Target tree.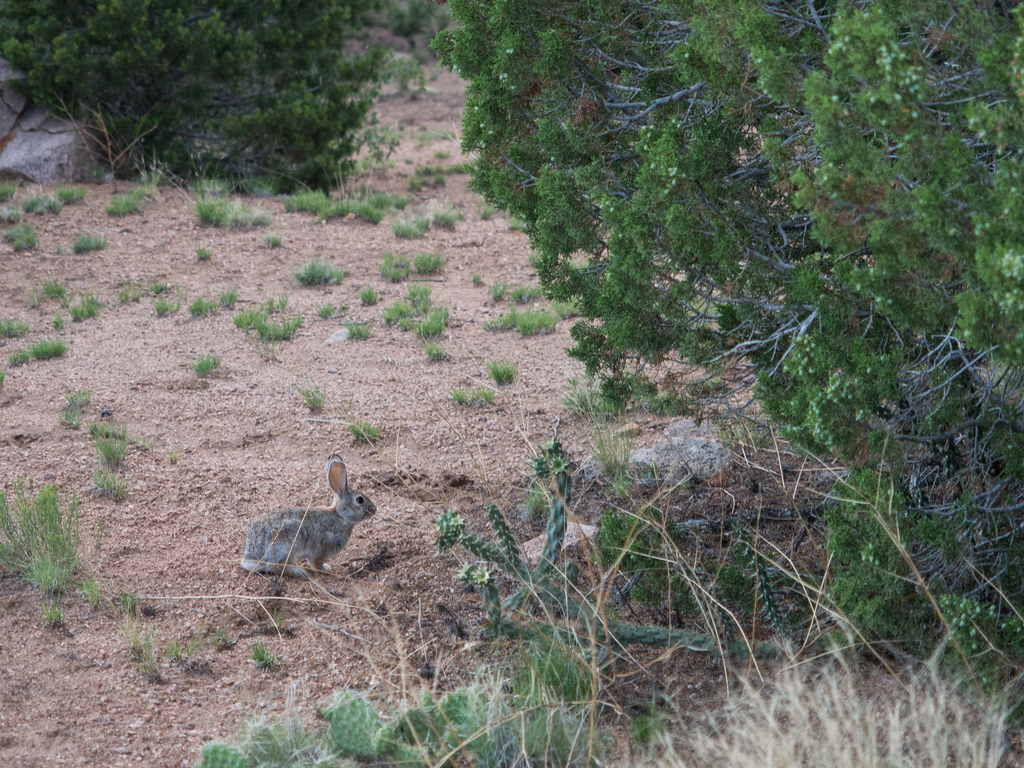
Target region: select_region(461, 0, 1023, 719).
